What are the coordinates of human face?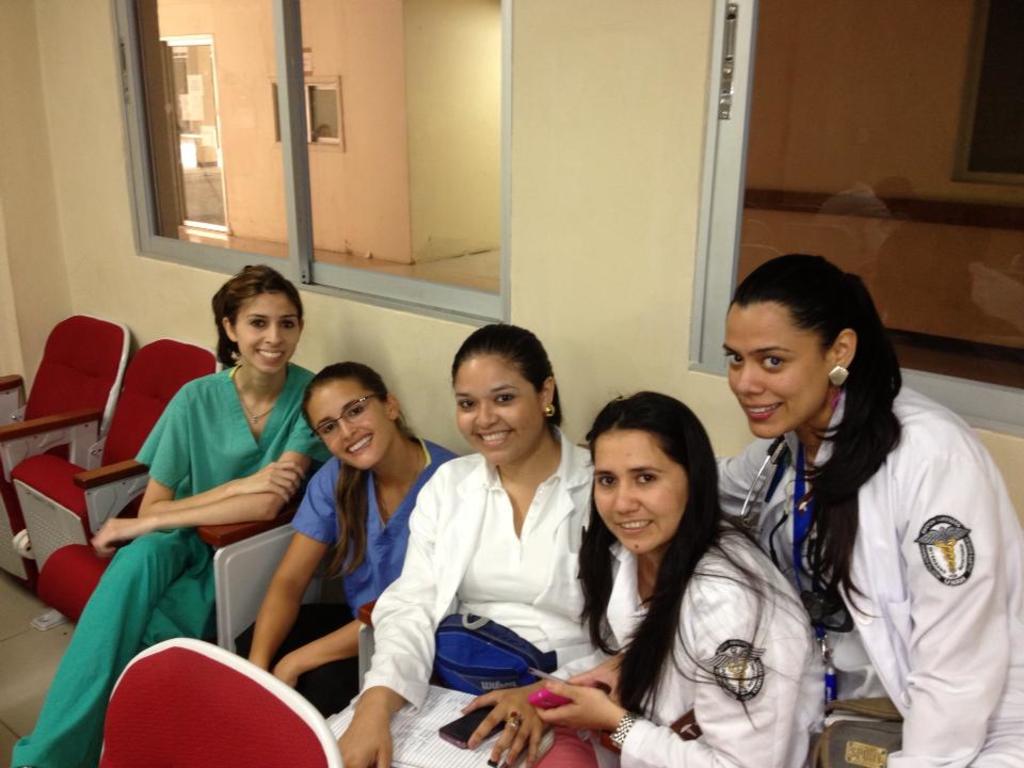
(225,283,304,385).
